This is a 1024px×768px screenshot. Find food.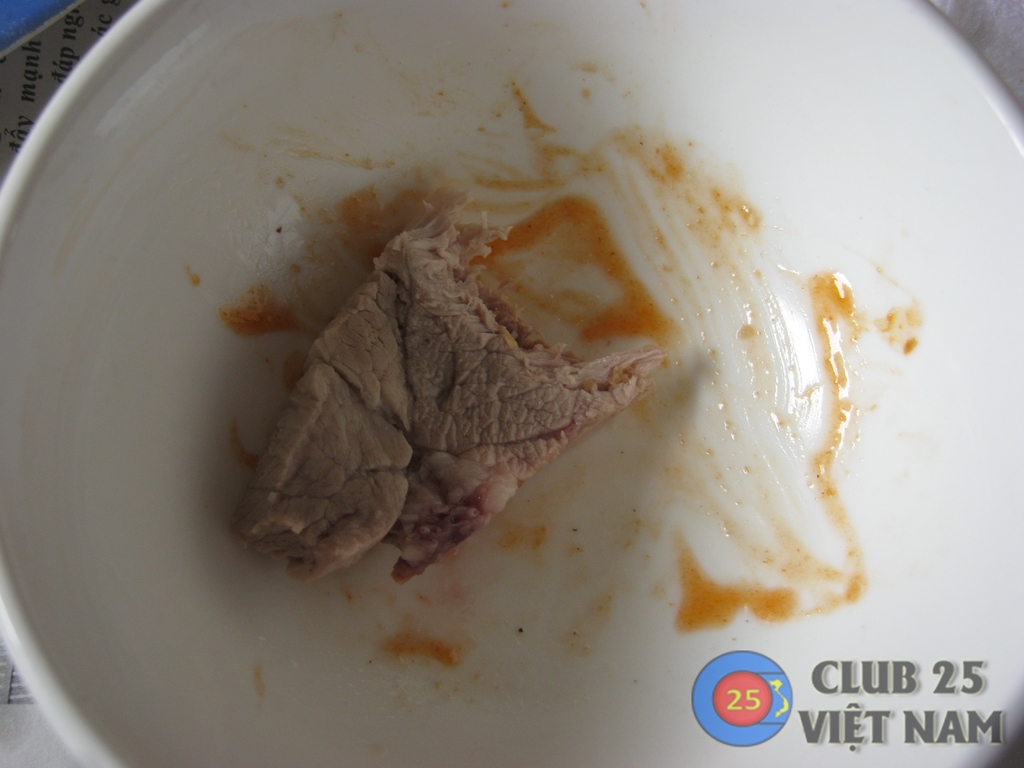
Bounding box: (x1=239, y1=196, x2=658, y2=580).
